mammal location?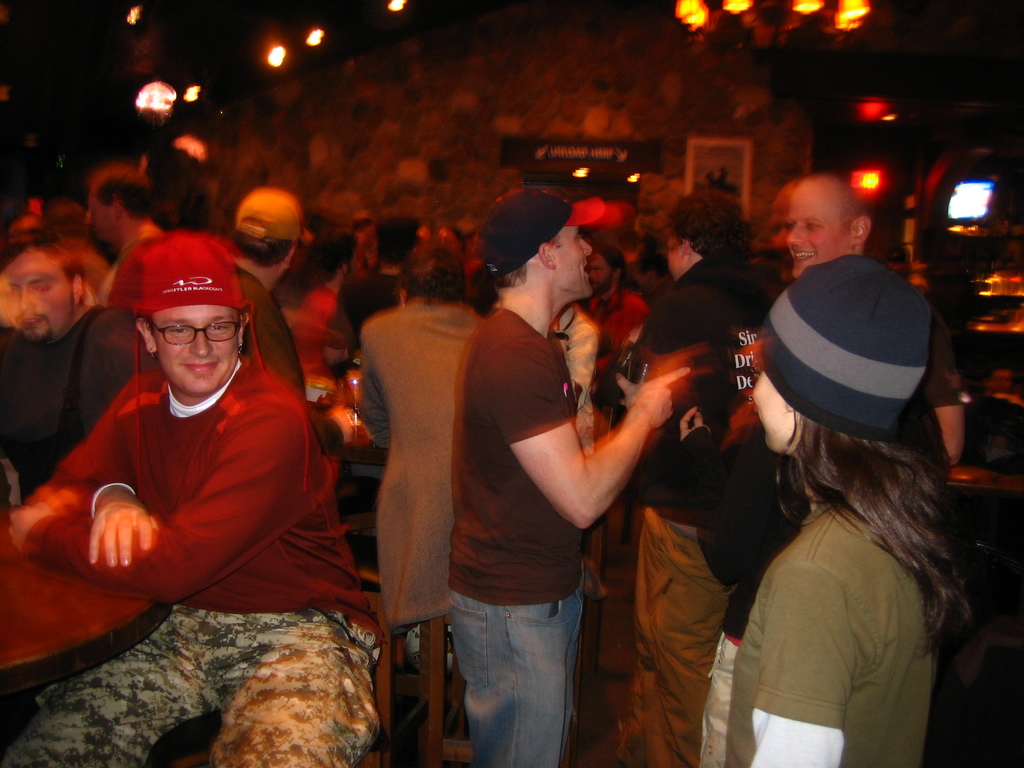
x1=705, y1=170, x2=963, y2=762
